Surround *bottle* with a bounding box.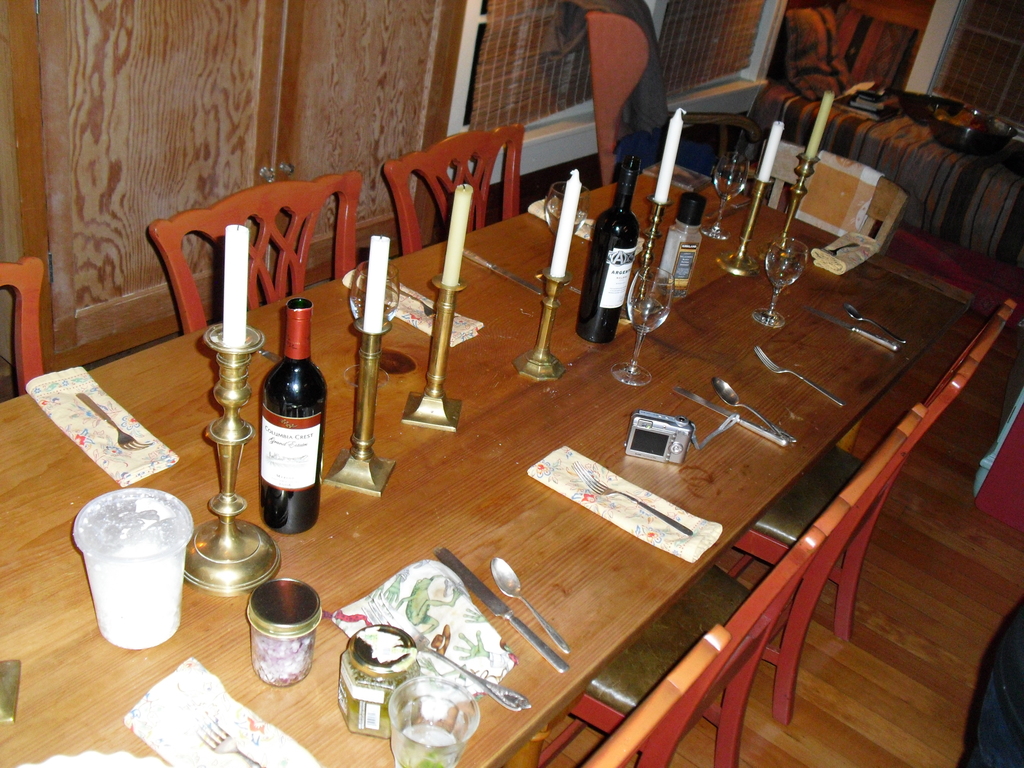
box=[252, 323, 313, 524].
